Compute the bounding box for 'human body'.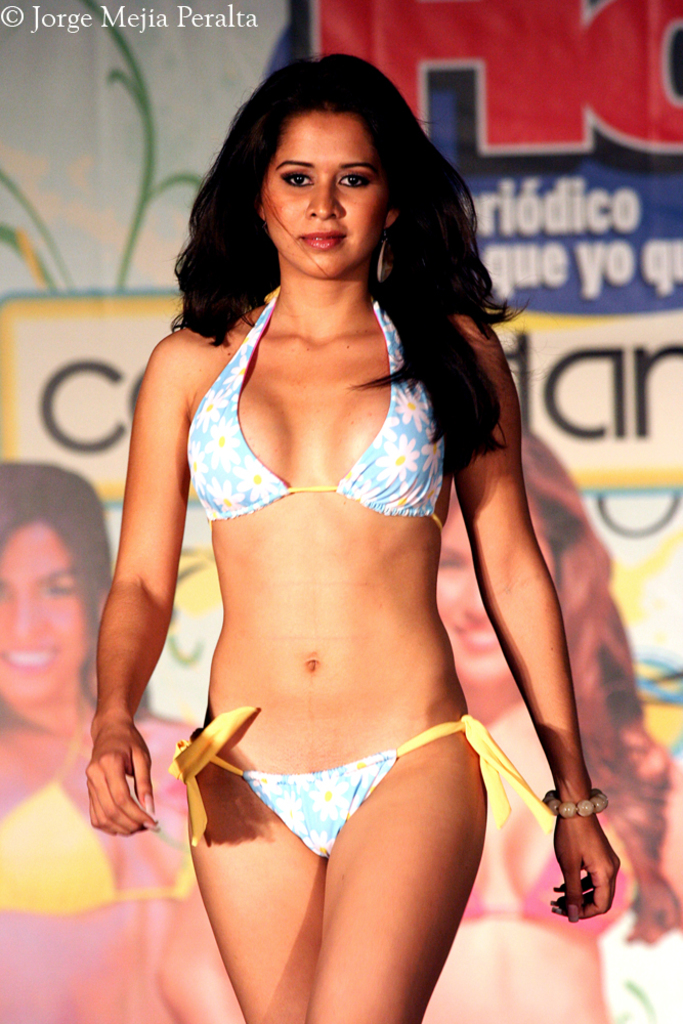
box(0, 703, 250, 1023).
